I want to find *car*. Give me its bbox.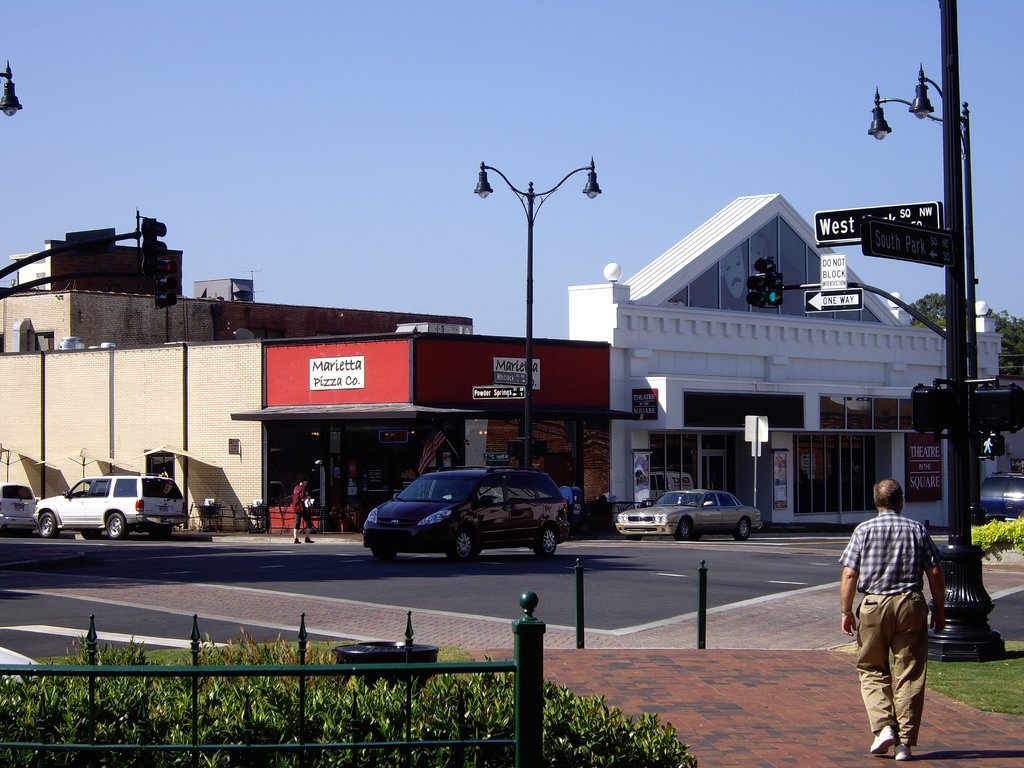
[x1=36, y1=474, x2=192, y2=540].
